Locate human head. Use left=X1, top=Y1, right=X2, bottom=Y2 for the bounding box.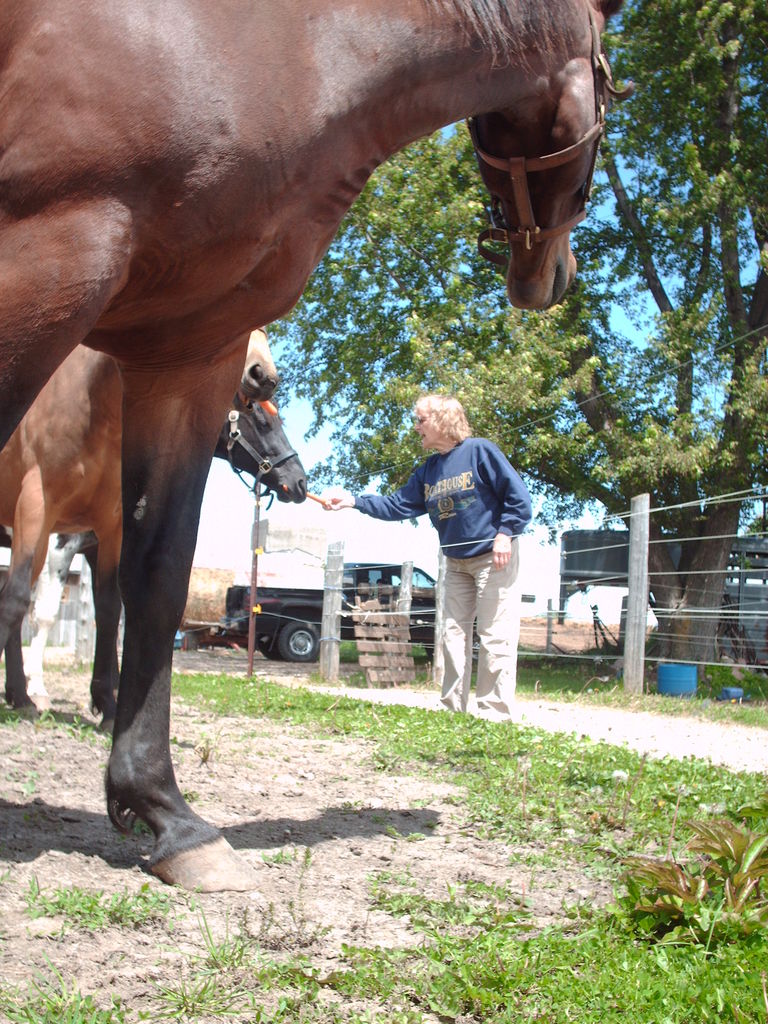
left=407, top=381, right=488, bottom=444.
